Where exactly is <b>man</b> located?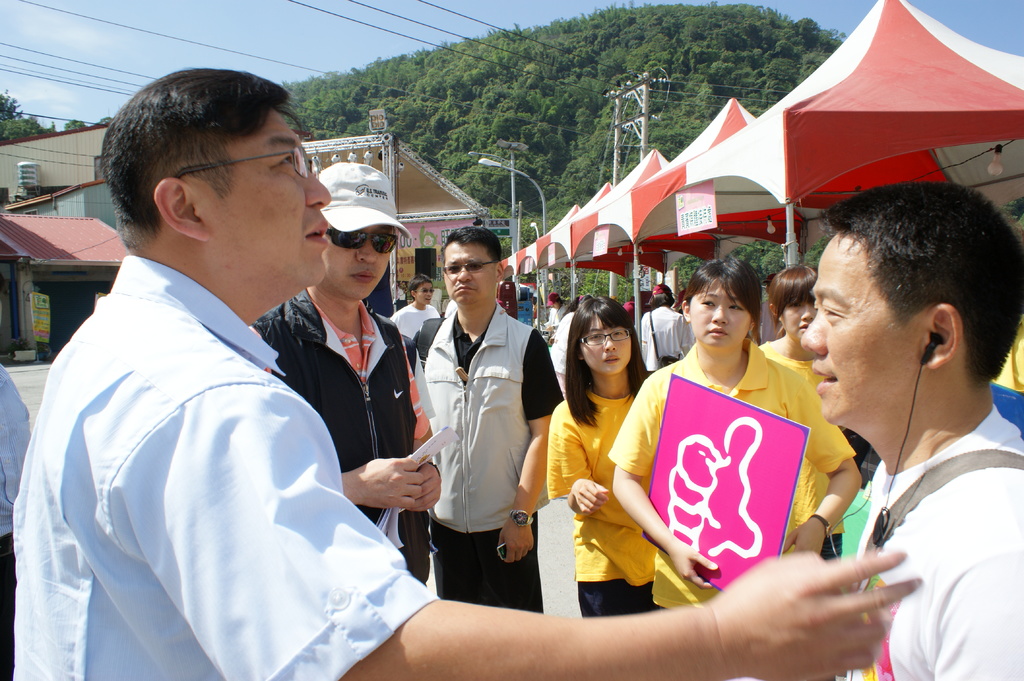
Its bounding box is (797,182,1023,680).
